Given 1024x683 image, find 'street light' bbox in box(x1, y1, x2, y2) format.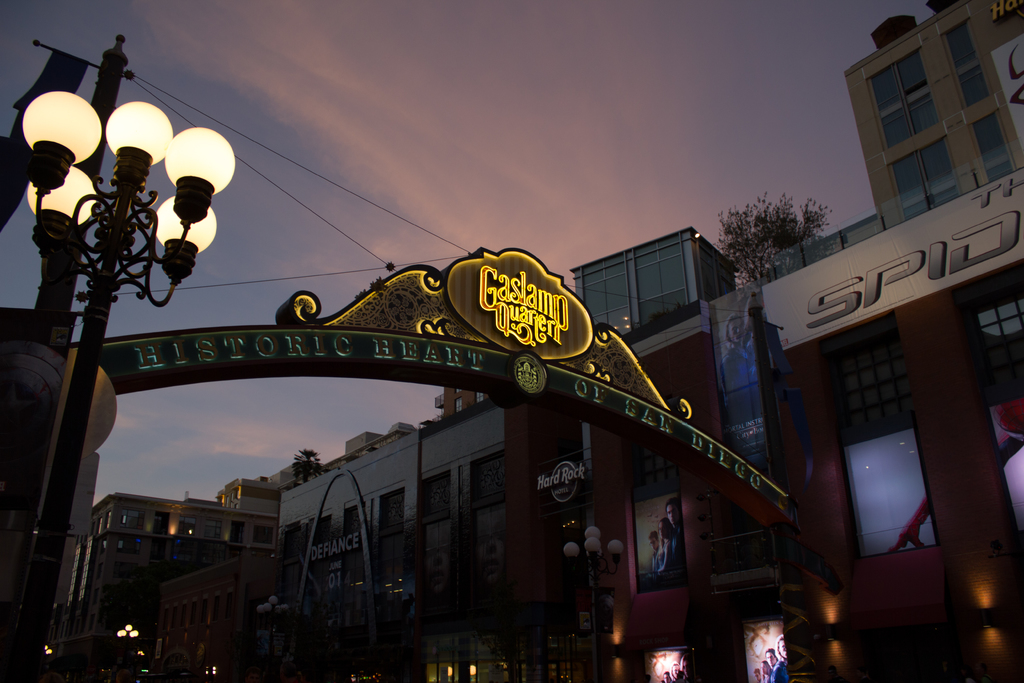
box(3, 76, 182, 609).
